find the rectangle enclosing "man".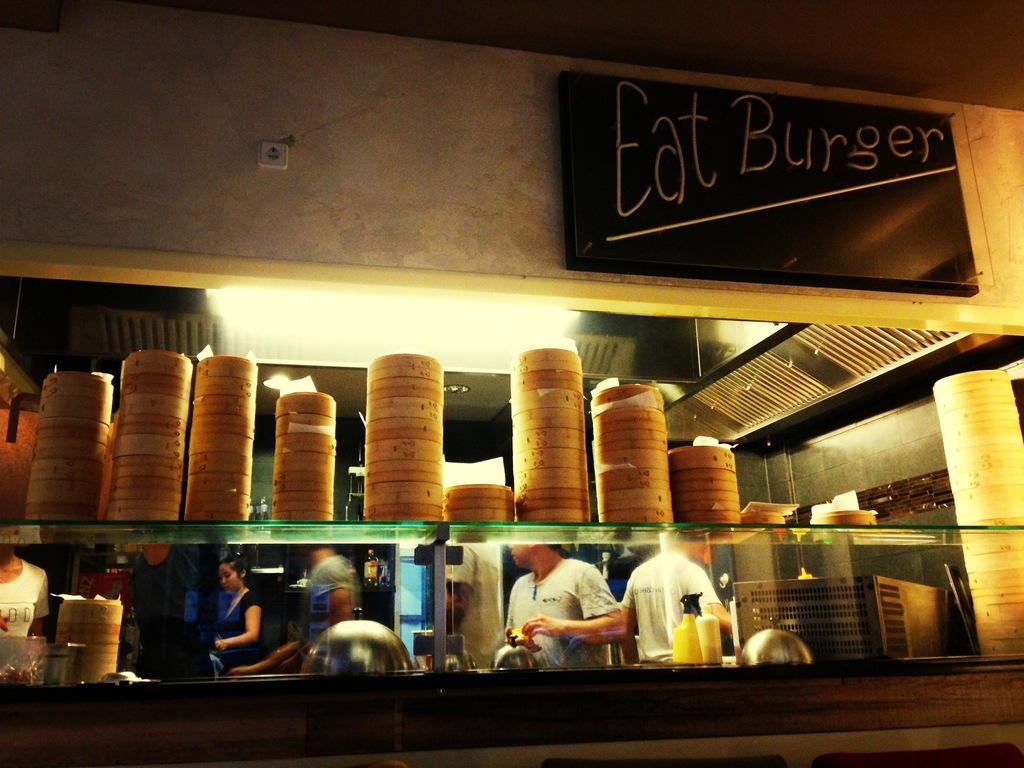
left=497, top=538, right=614, bottom=668.
